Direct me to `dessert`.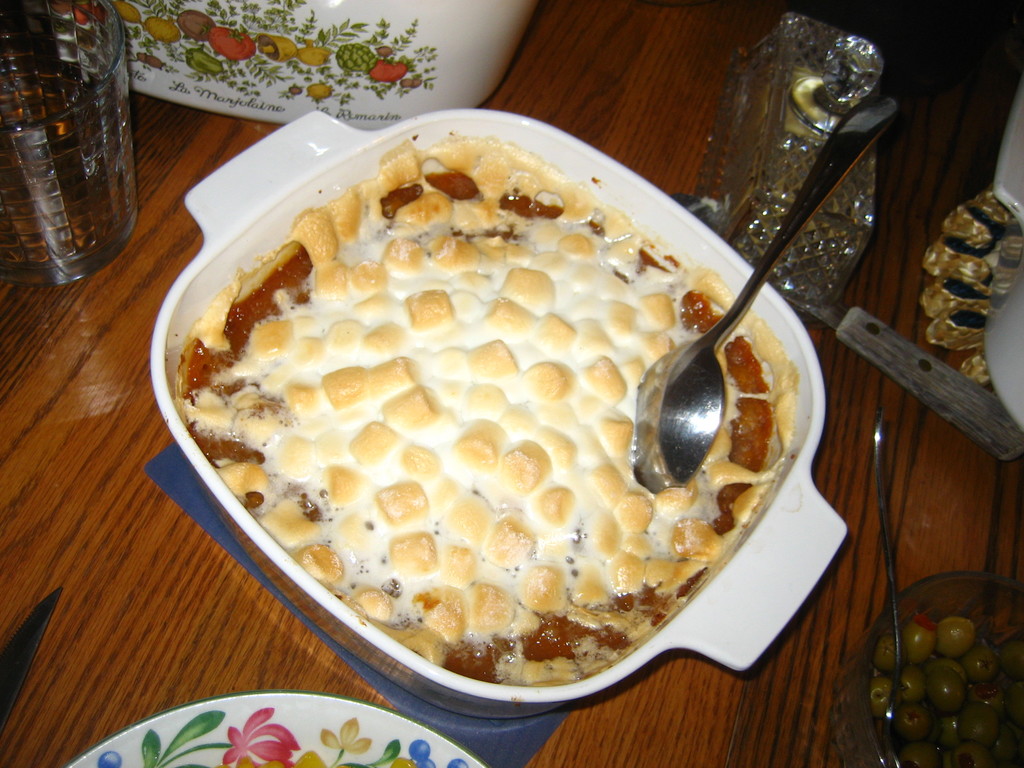
Direction: 134/135/788/721.
